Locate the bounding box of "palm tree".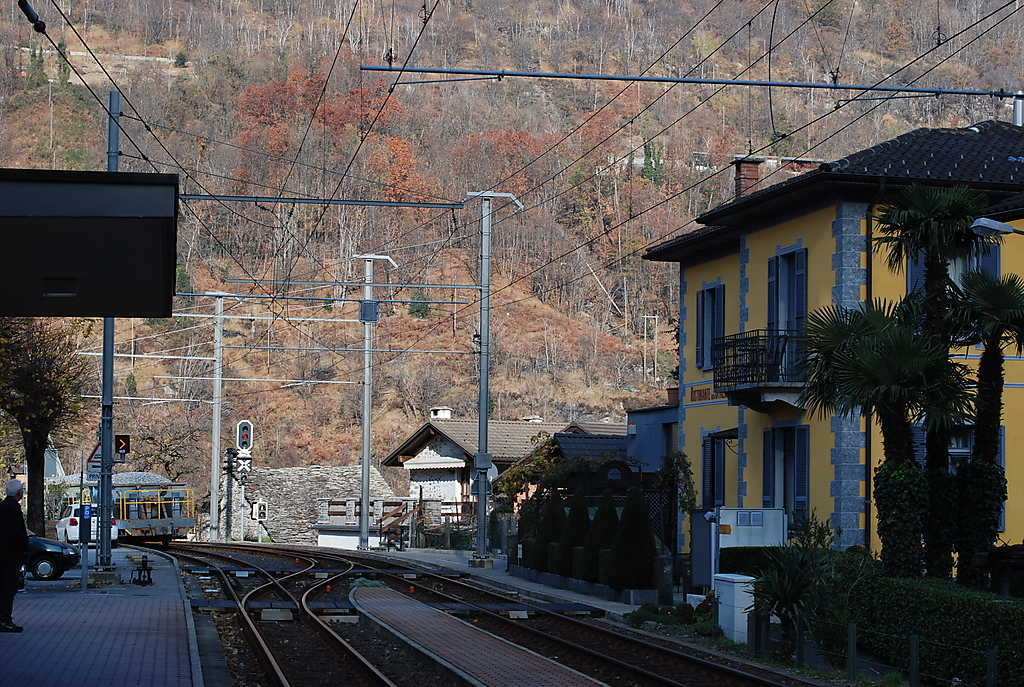
Bounding box: [left=947, top=265, right=1023, bottom=520].
